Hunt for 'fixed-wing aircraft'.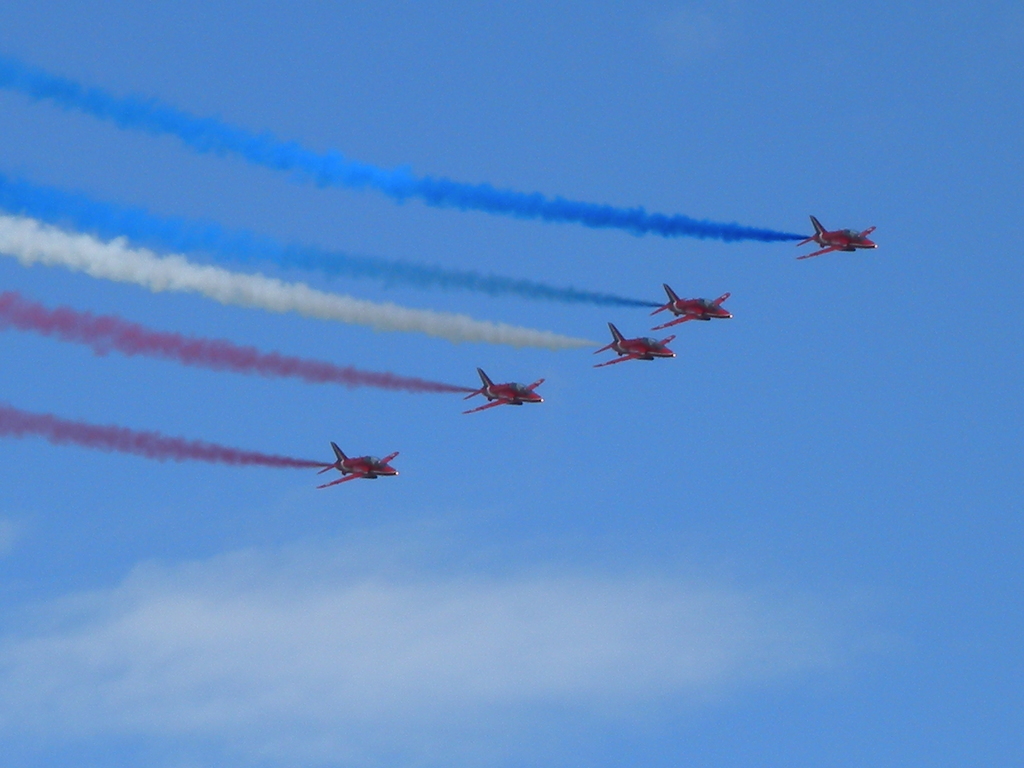
Hunted down at detection(588, 321, 675, 366).
